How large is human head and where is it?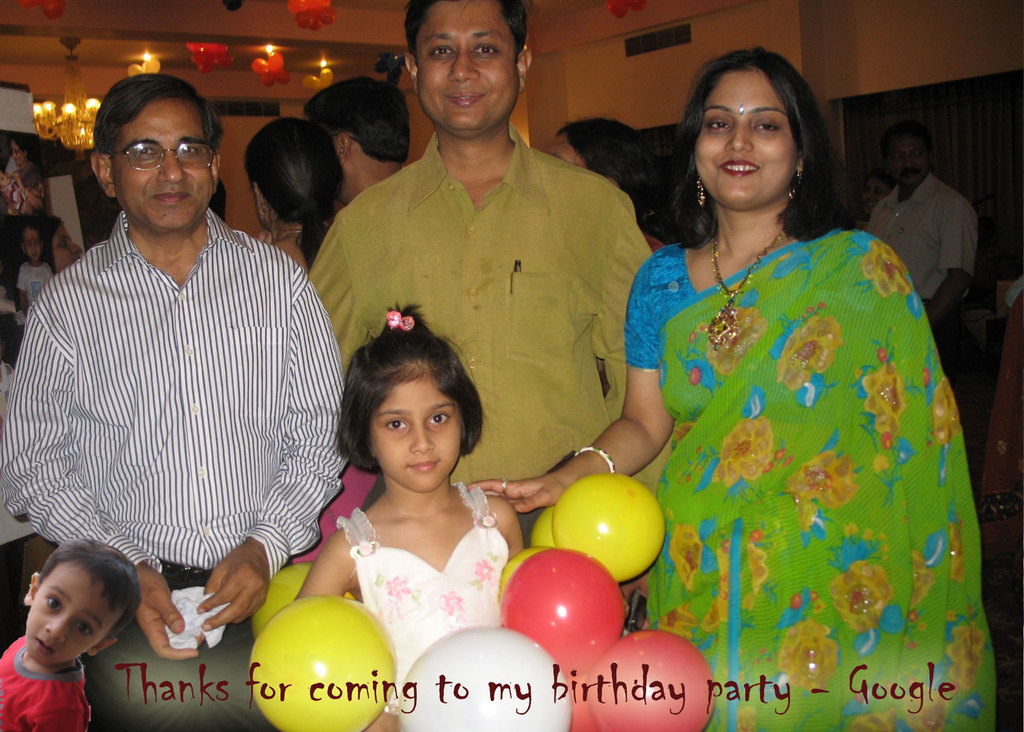
Bounding box: region(303, 76, 409, 203).
